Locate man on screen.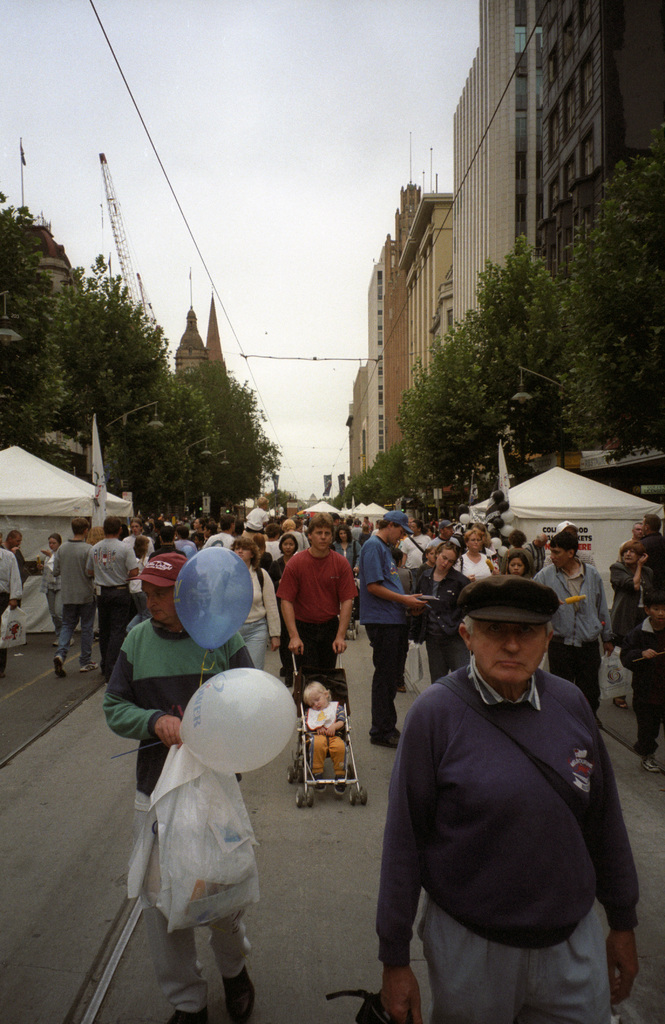
On screen at 100, 550, 259, 1023.
